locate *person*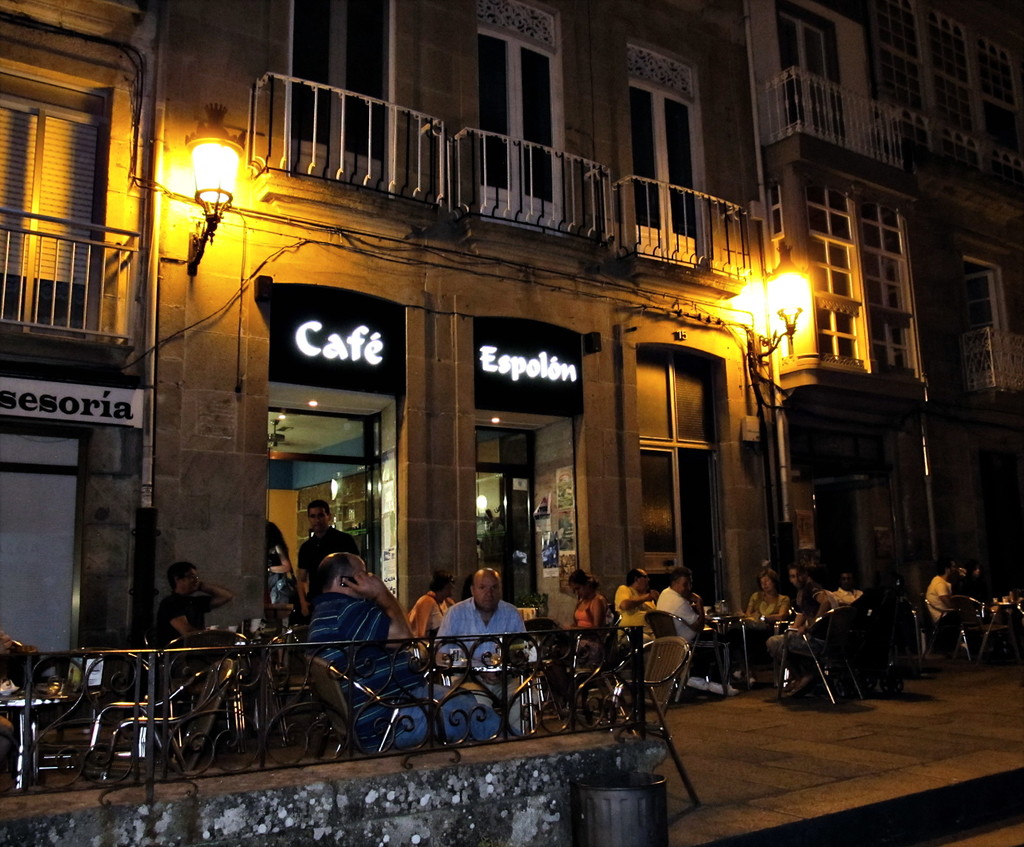
765:564:838:700
